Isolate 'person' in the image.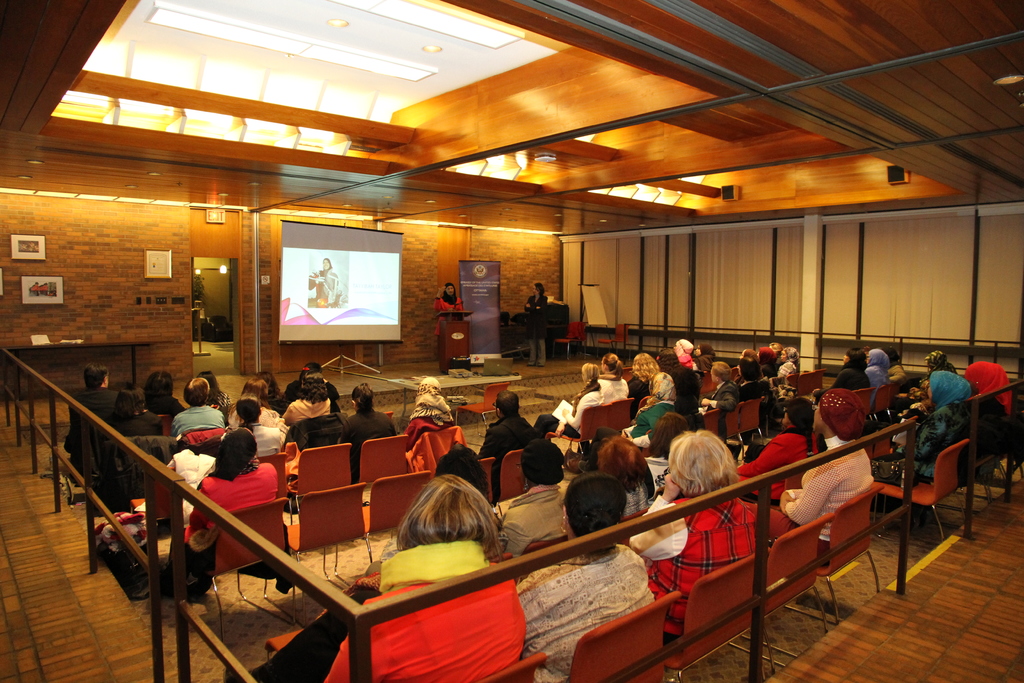
Isolated region: 106,386,164,441.
